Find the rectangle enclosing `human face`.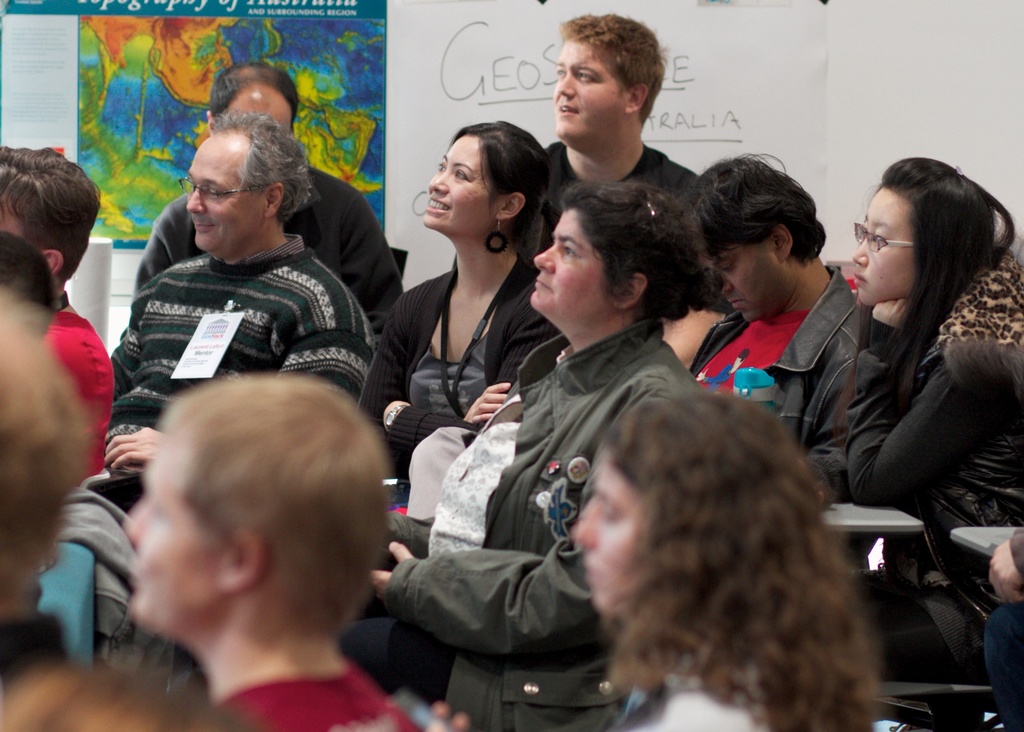
select_region(426, 134, 492, 227).
